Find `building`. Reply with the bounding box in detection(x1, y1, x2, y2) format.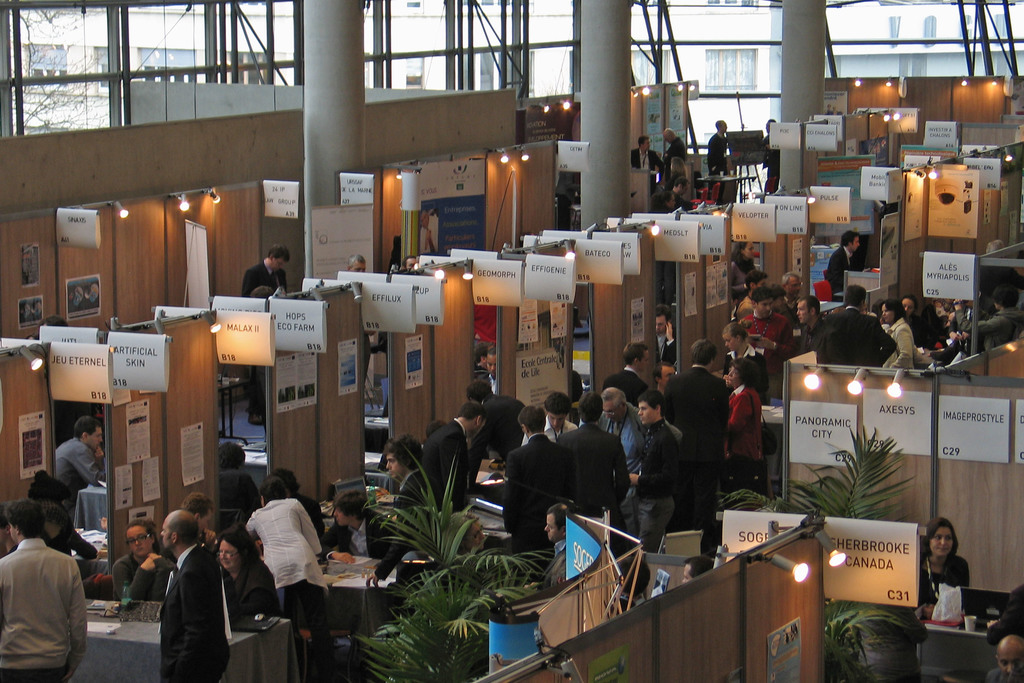
detection(4, 0, 1023, 677).
